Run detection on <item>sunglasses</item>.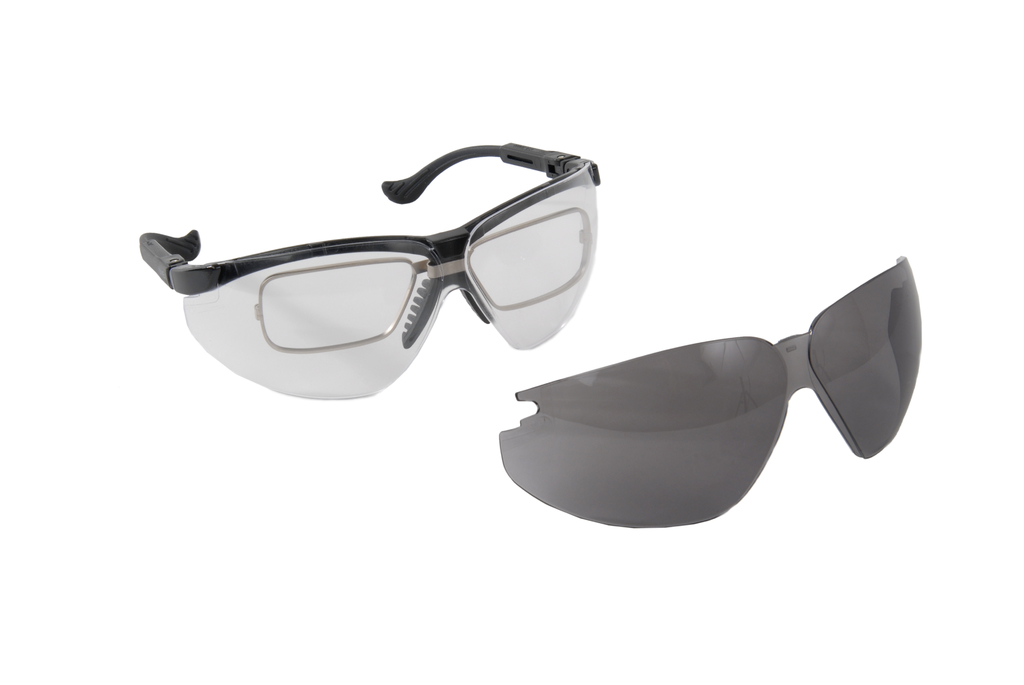
Result: [138,143,600,397].
